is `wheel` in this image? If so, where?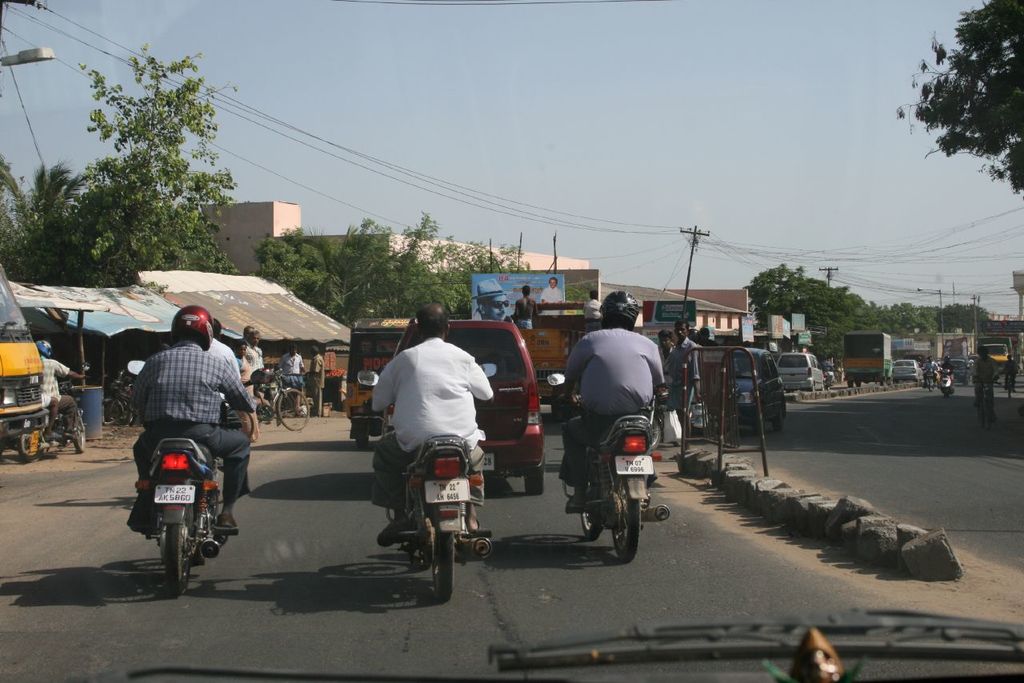
Yes, at crop(433, 532, 454, 598).
